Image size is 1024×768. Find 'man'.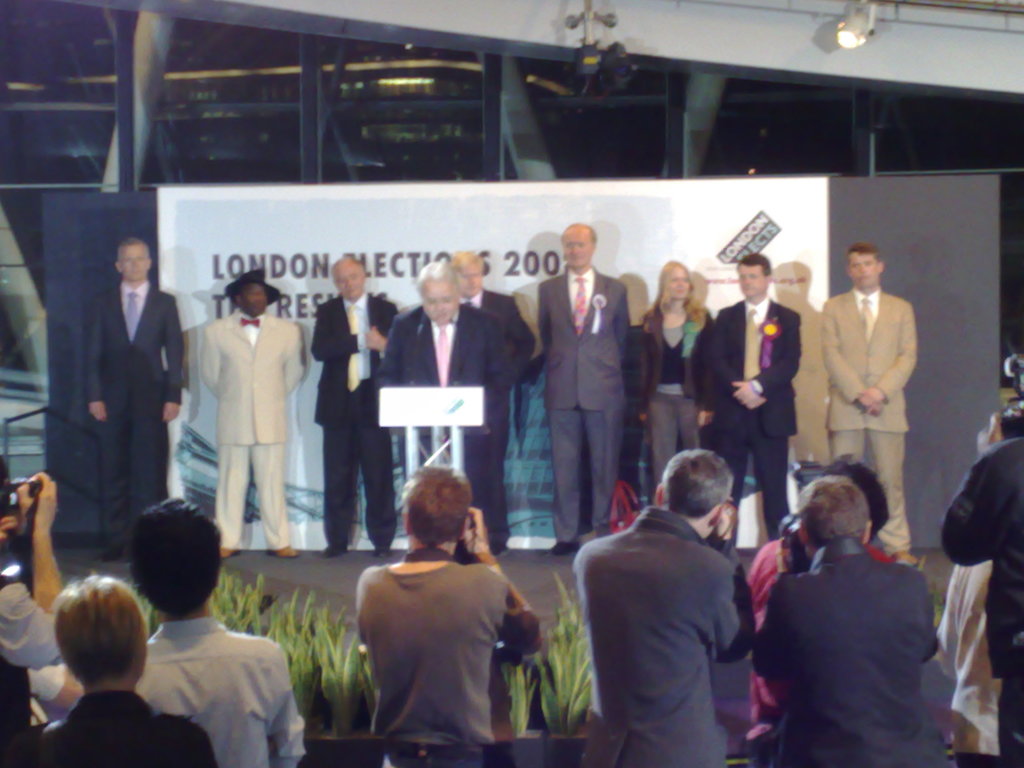
{"x1": 129, "y1": 492, "x2": 305, "y2": 767}.
